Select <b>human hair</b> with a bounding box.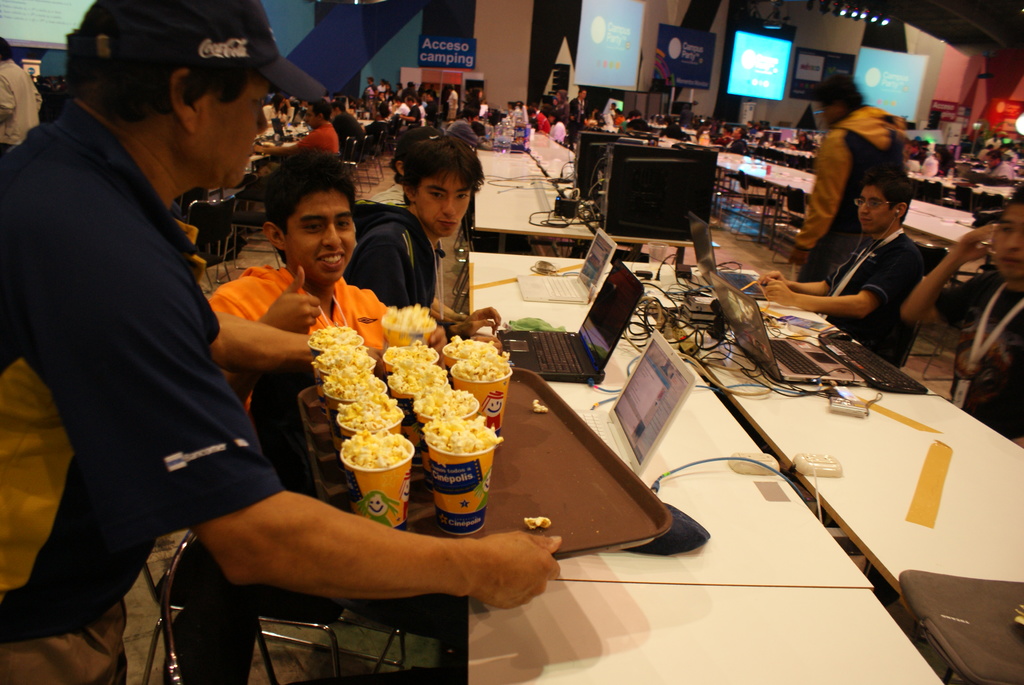
0, 38, 12, 59.
